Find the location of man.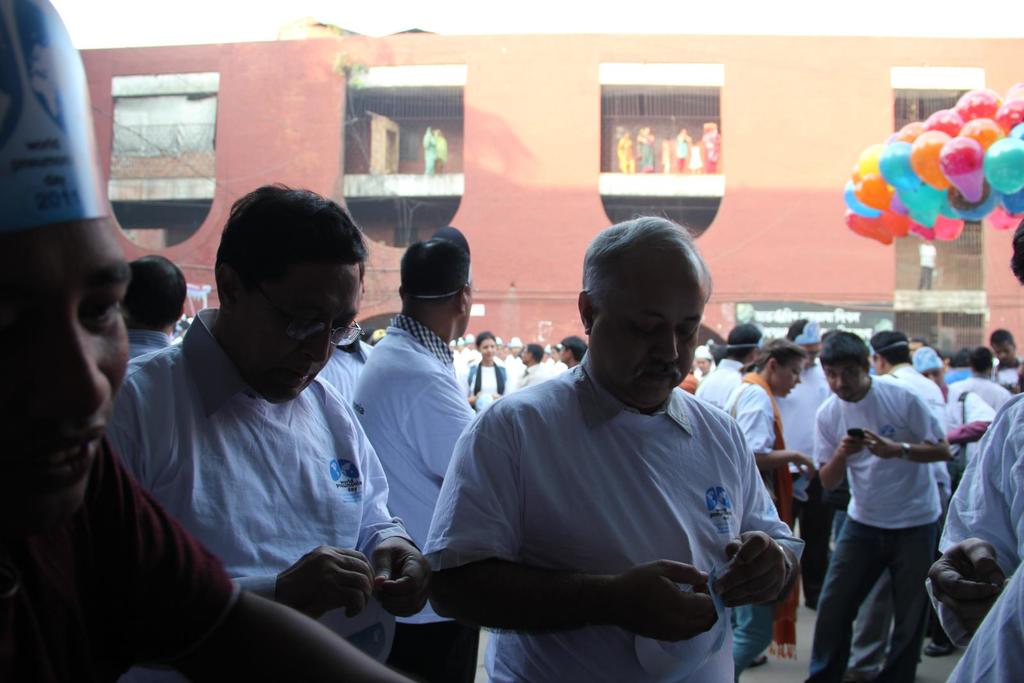
Location: detection(991, 325, 1023, 388).
